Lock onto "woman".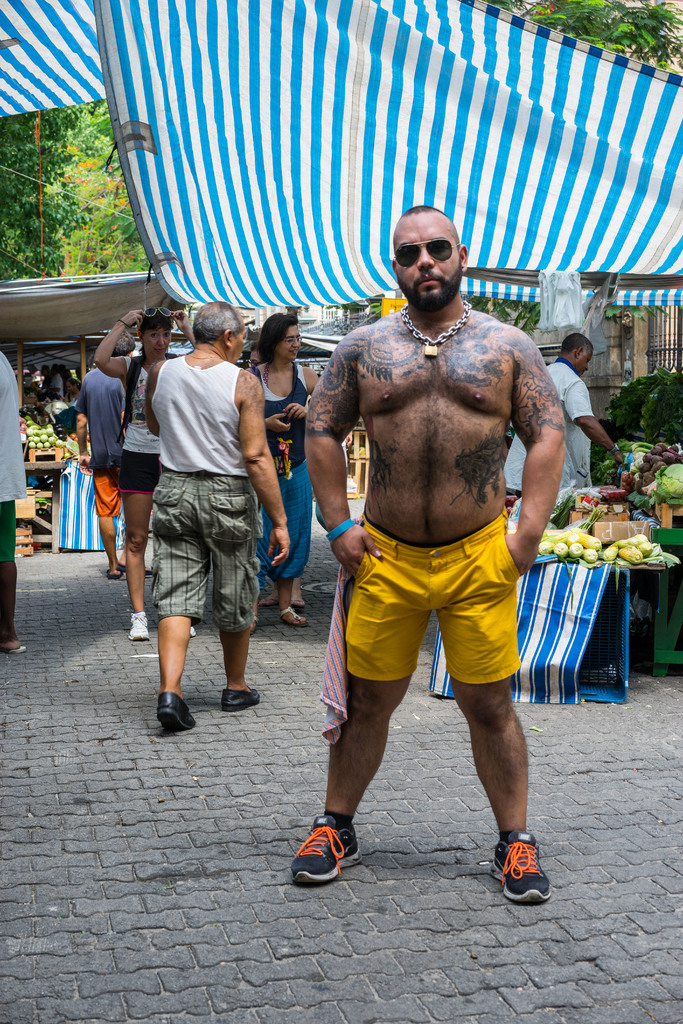
Locked: {"x1": 92, "y1": 308, "x2": 200, "y2": 643}.
